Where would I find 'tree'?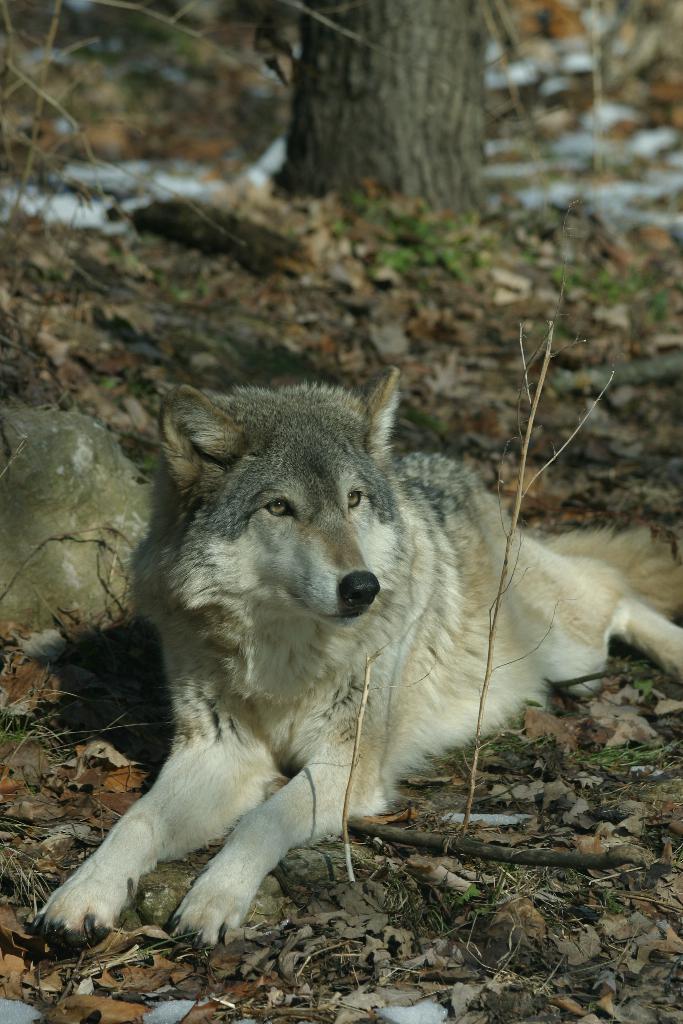
At bbox=[275, 0, 496, 220].
